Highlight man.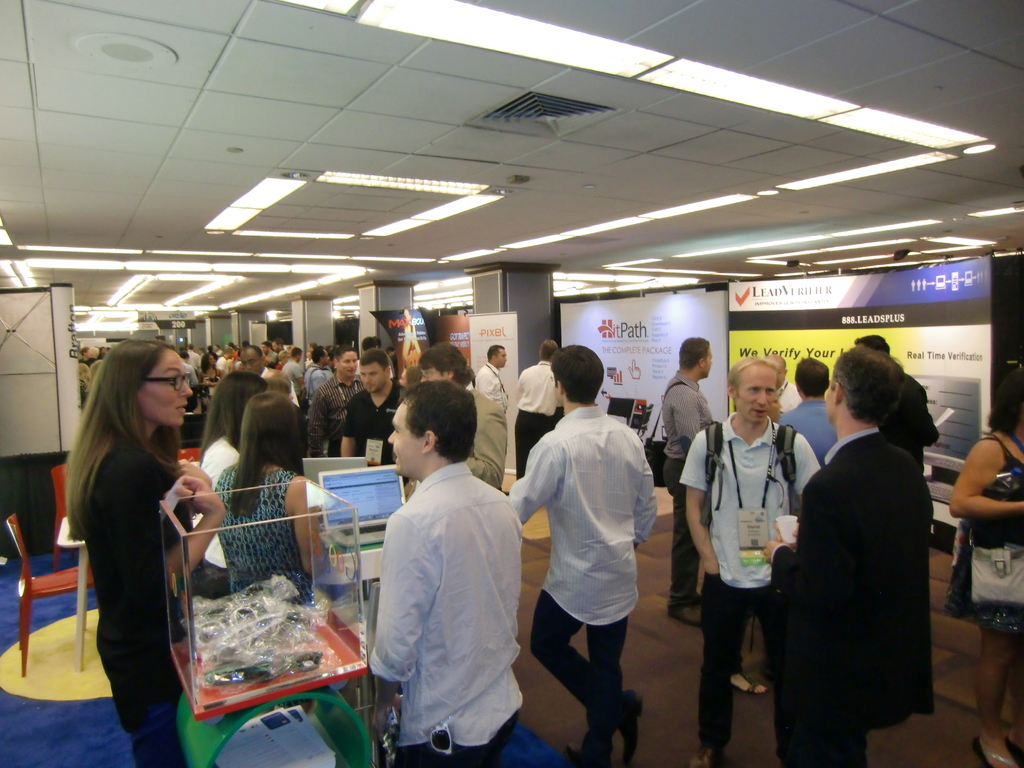
Highlighted region: (x1=214, y1=347, x2=230, y2=383).
